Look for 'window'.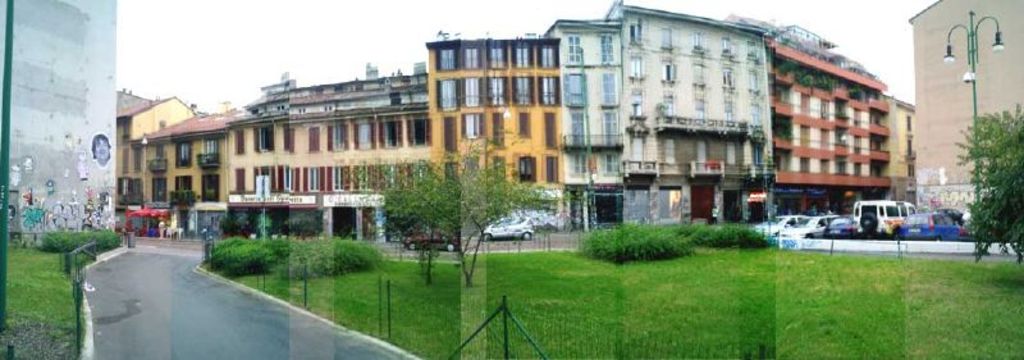
Found: [left=663, top=95, right=673, bottom=117].
